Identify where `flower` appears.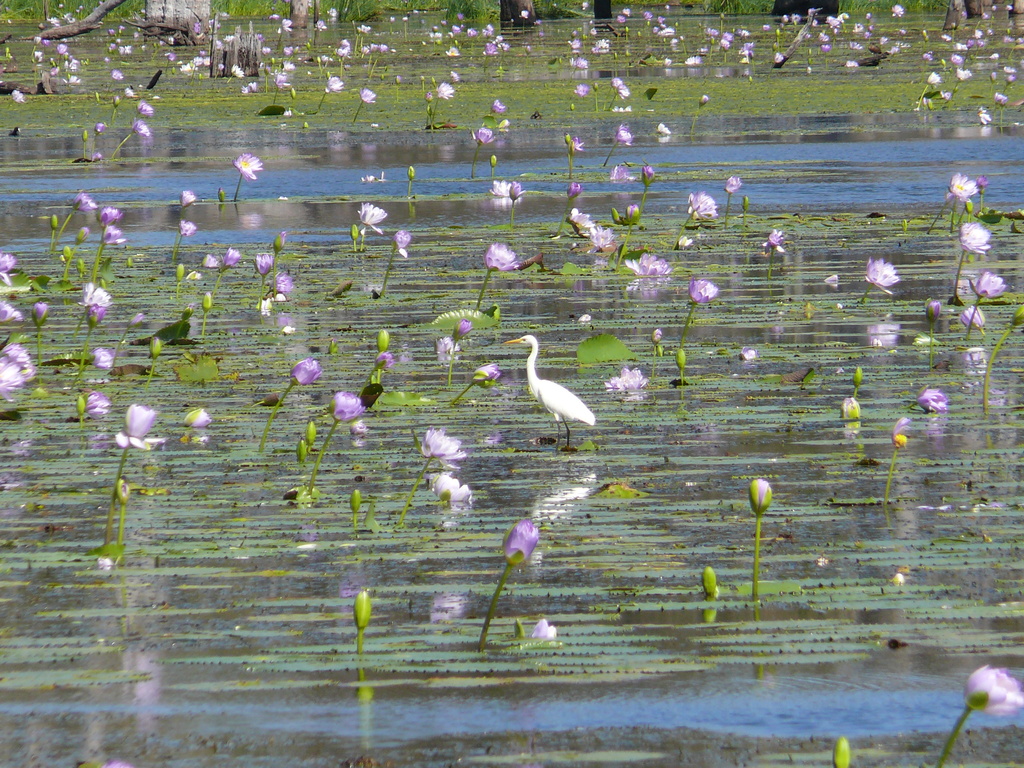
Appears at [x1=92, y1=122, x2=108, y2=131].
